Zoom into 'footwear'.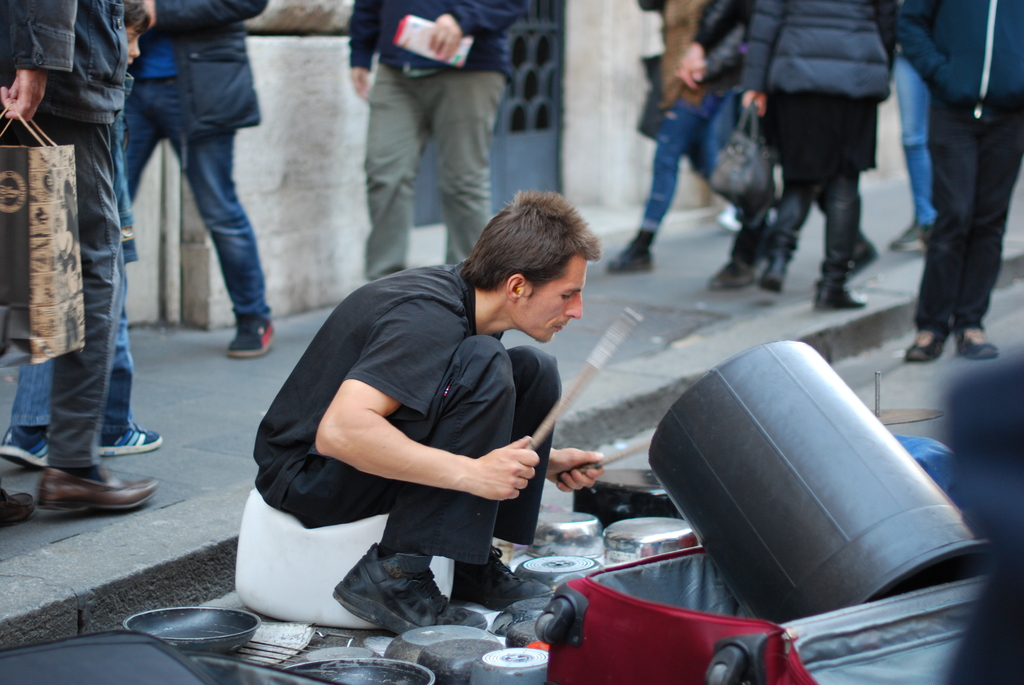
Zoom target: select_region(959, 329, 1005, 361).
